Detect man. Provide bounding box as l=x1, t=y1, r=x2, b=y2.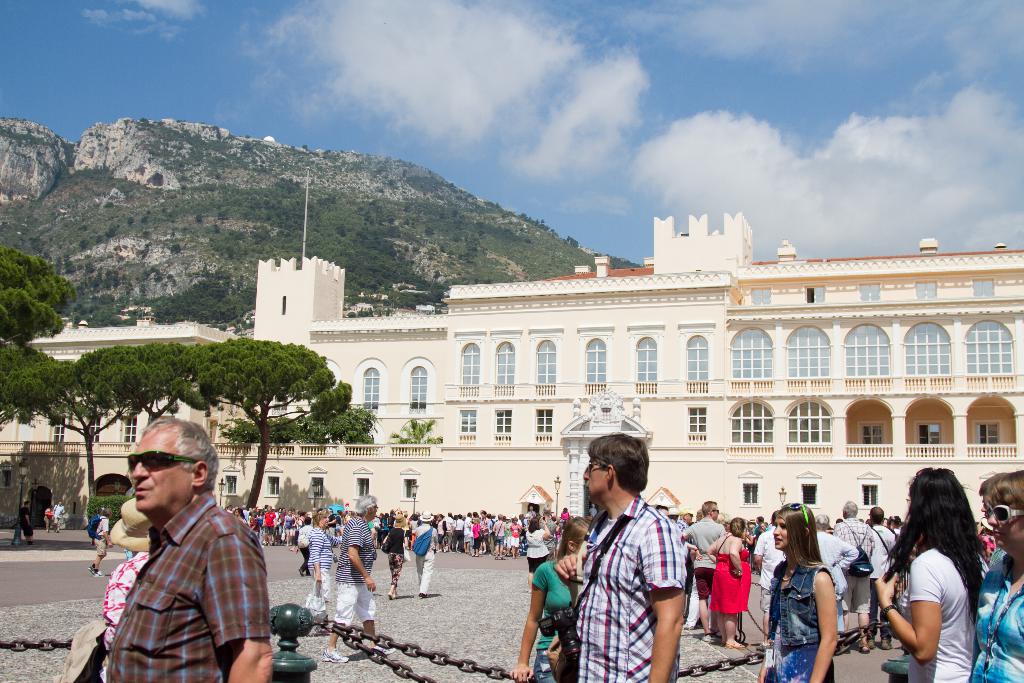
l=554, t=432, r=690, b=682.
